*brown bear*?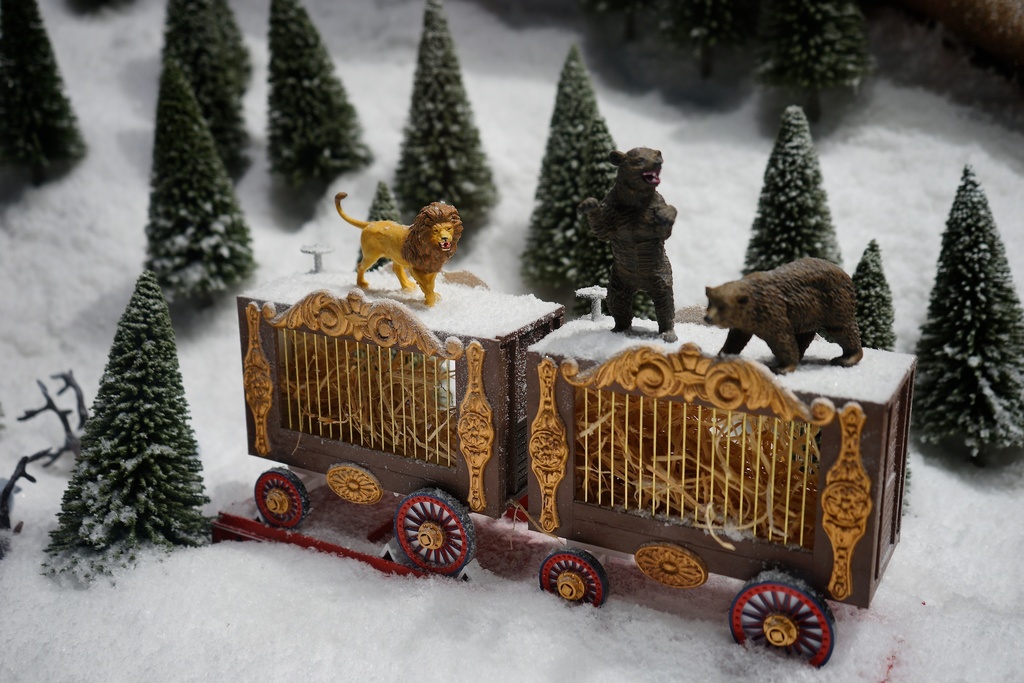
select_region(705, 256, 865, 377)
